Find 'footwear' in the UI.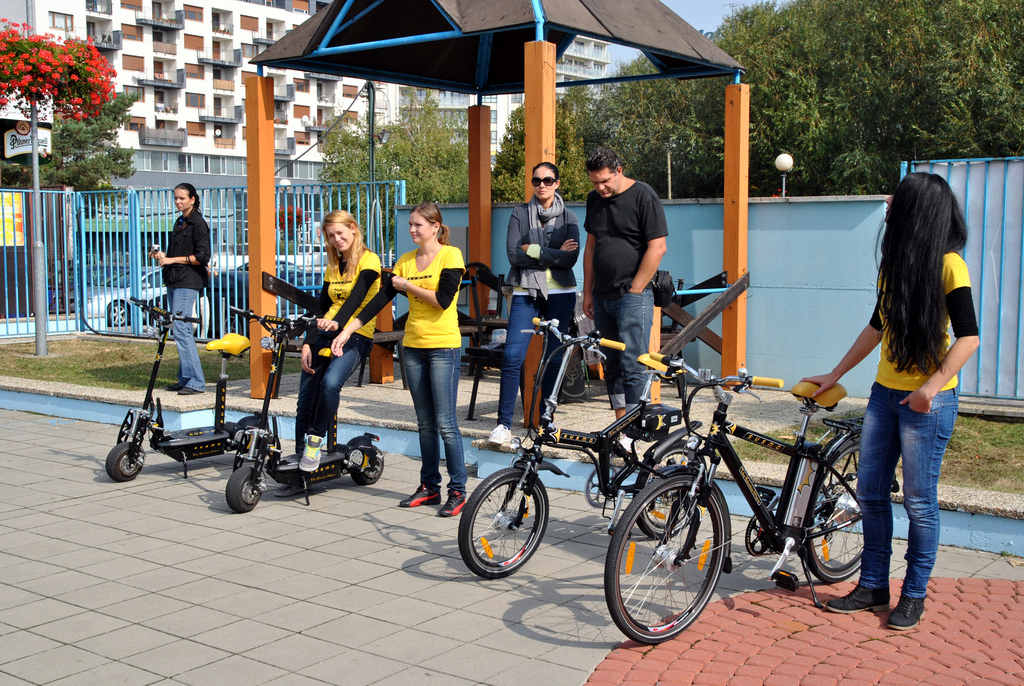
UI element at pyautogui.locateOnScreen(179, 384, 206, 395).
